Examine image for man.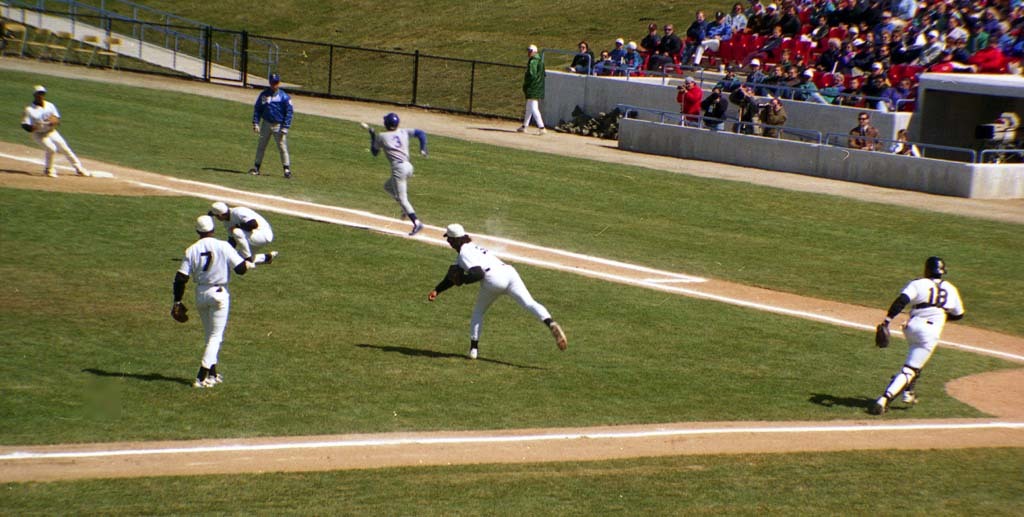
Examination result: bbox(214, 202, 275, 261).
